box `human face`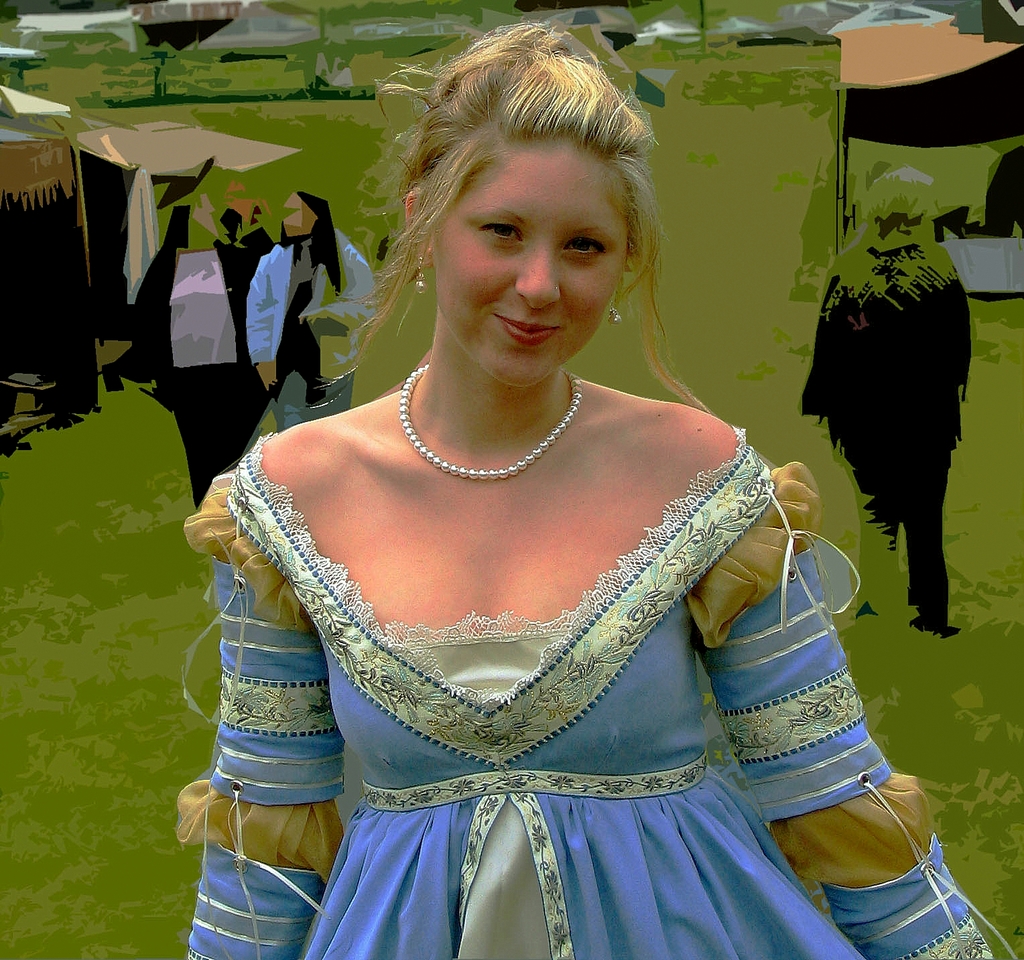
crop(435, 140, 629, 390)
